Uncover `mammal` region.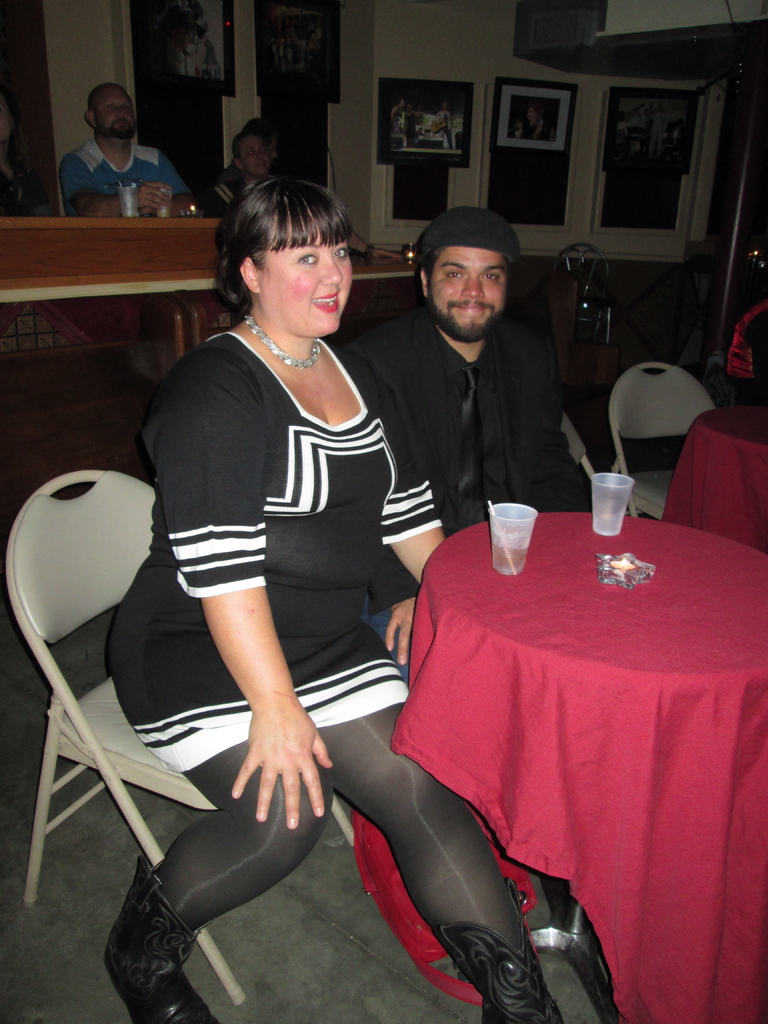
Uncovered: (508,105,557,138).
